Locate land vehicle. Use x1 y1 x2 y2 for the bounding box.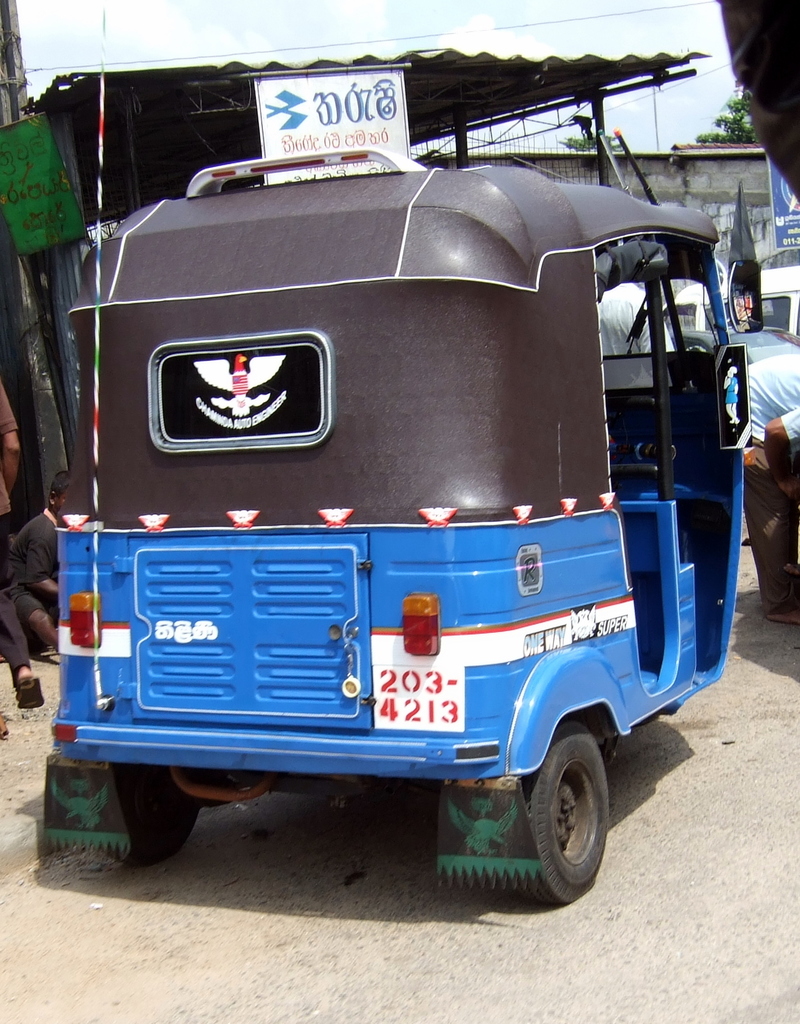
669 268 799 330.
